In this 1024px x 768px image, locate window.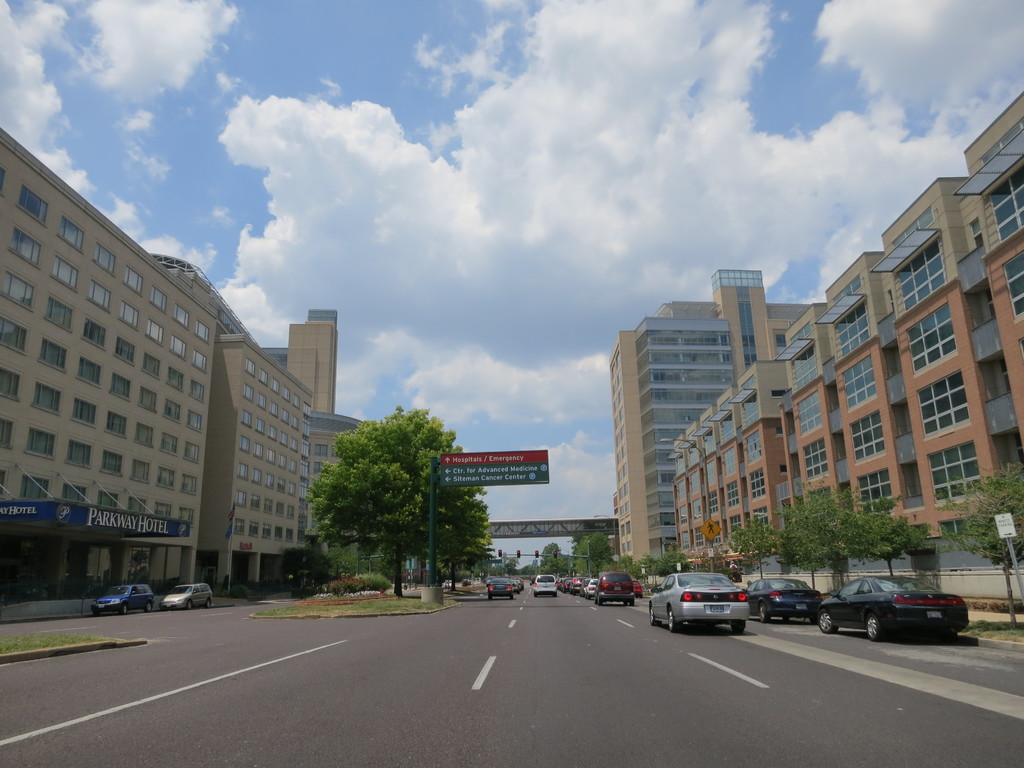
Bounding box: Rect(128, 459, 152, 490).
